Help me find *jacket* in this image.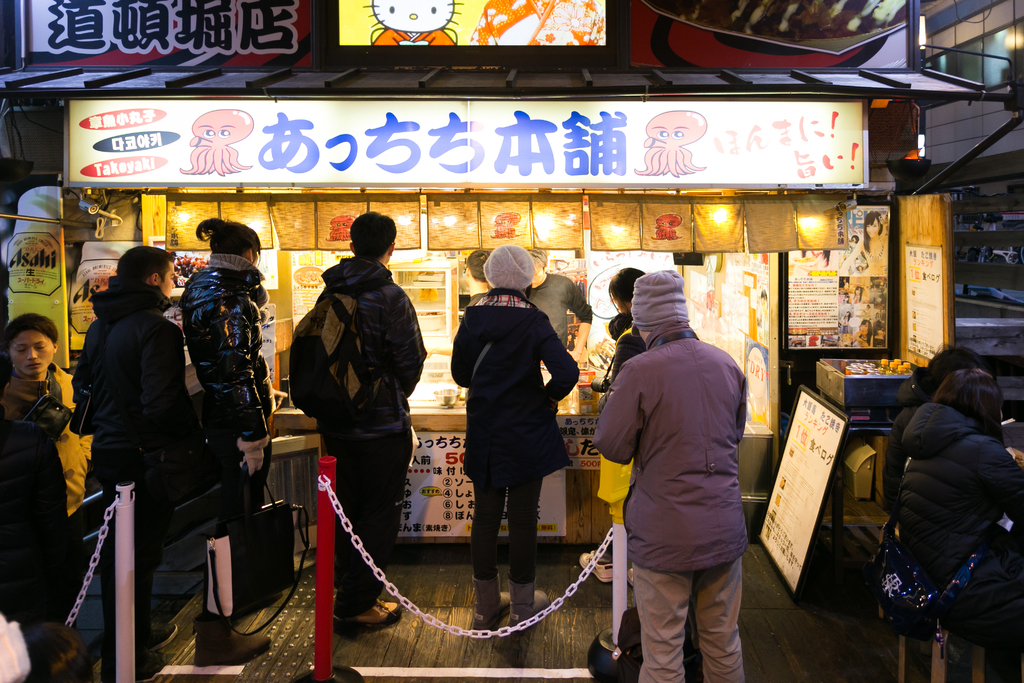
Found it: bbox(307, 253, 425, 467).
